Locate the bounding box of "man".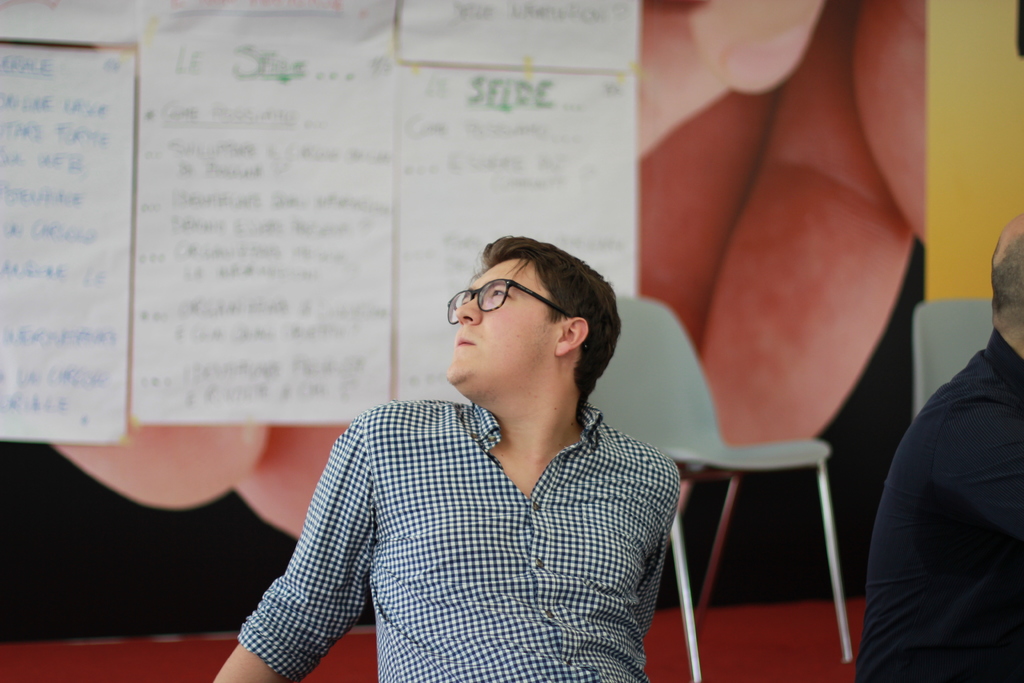
Bounding box: x1=852 y1=212 x2=1023 y2=682.
